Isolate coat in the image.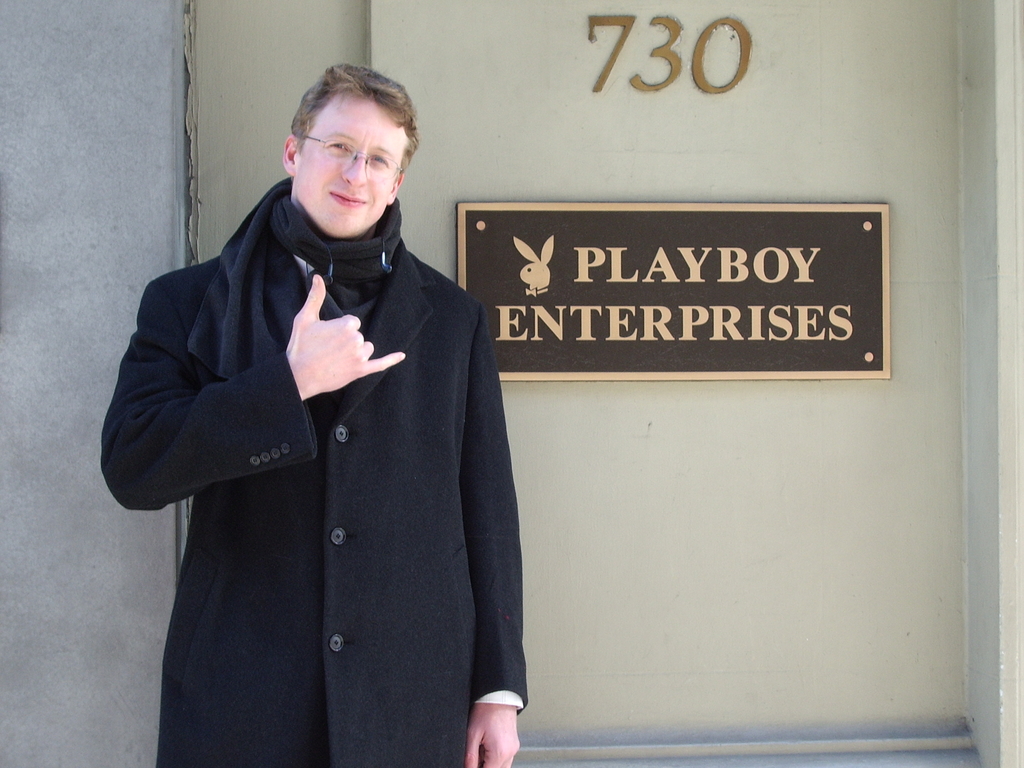
Isolated region: BBox(124, 130, 525, 753).
